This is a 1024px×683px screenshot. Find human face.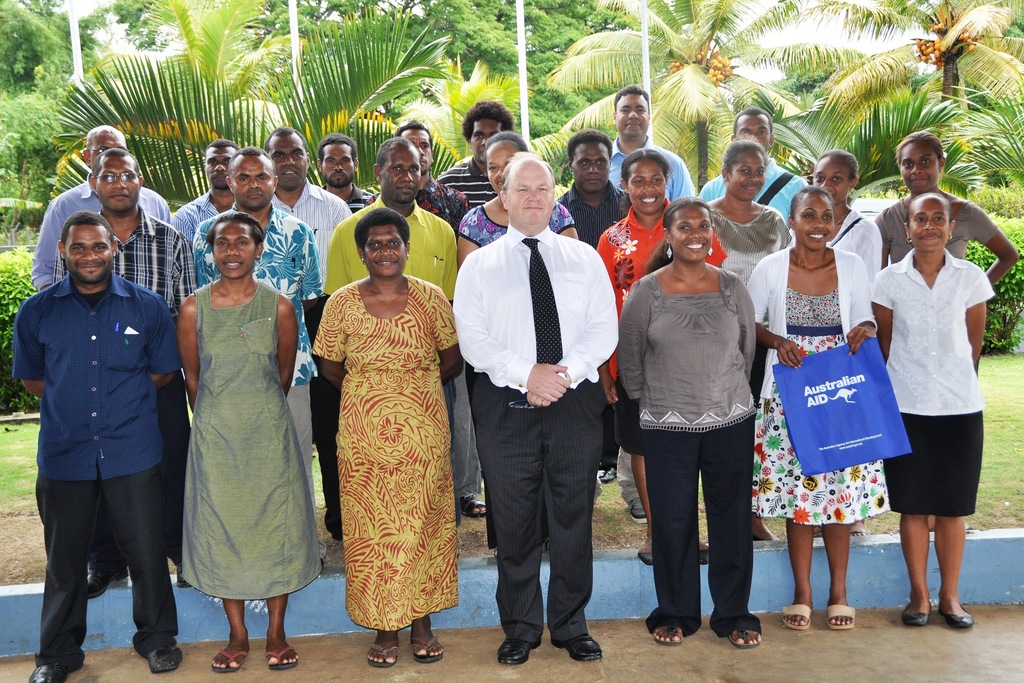
Bounding box: rect(812, 154, 851, 204).
